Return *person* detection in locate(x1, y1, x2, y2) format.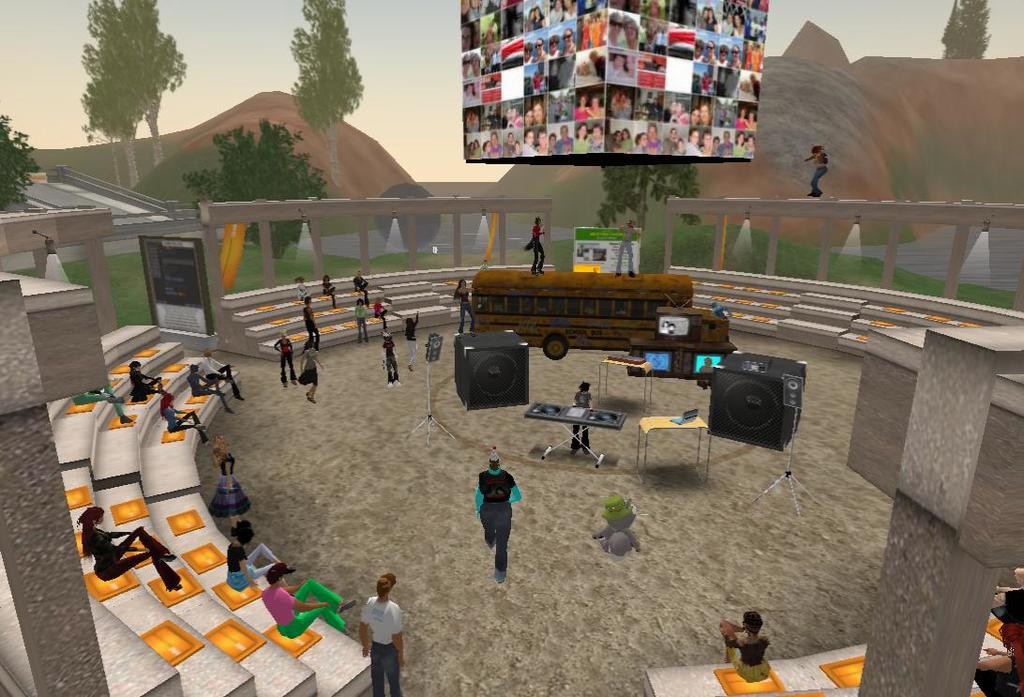
locate(619, 129, 631, 152).
